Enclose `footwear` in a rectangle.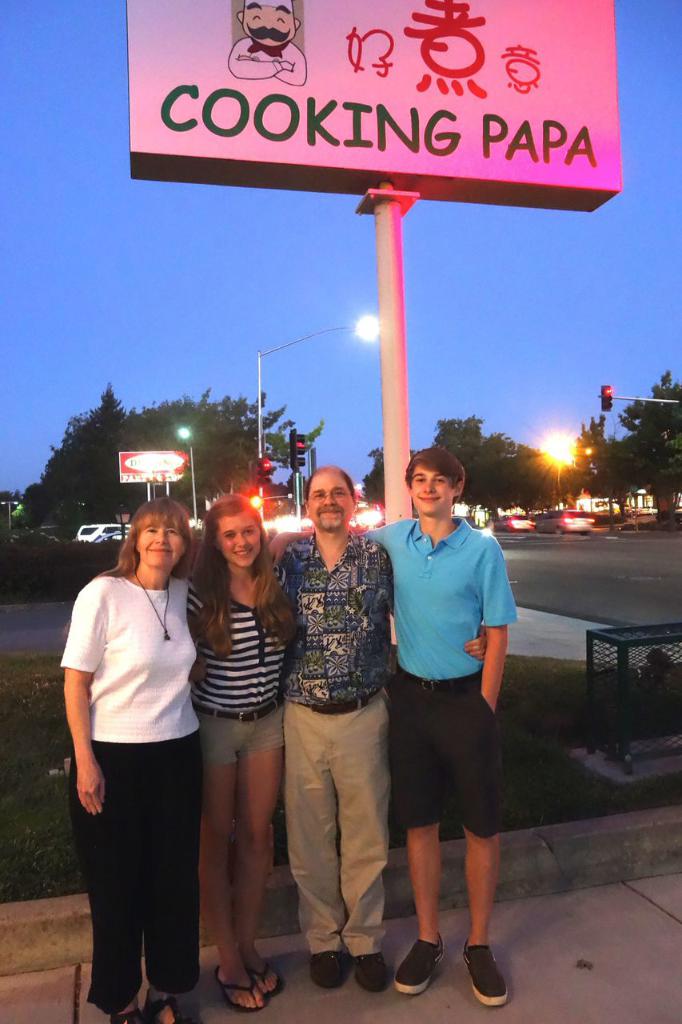
bbox=[456, 938, 506, 1011].
